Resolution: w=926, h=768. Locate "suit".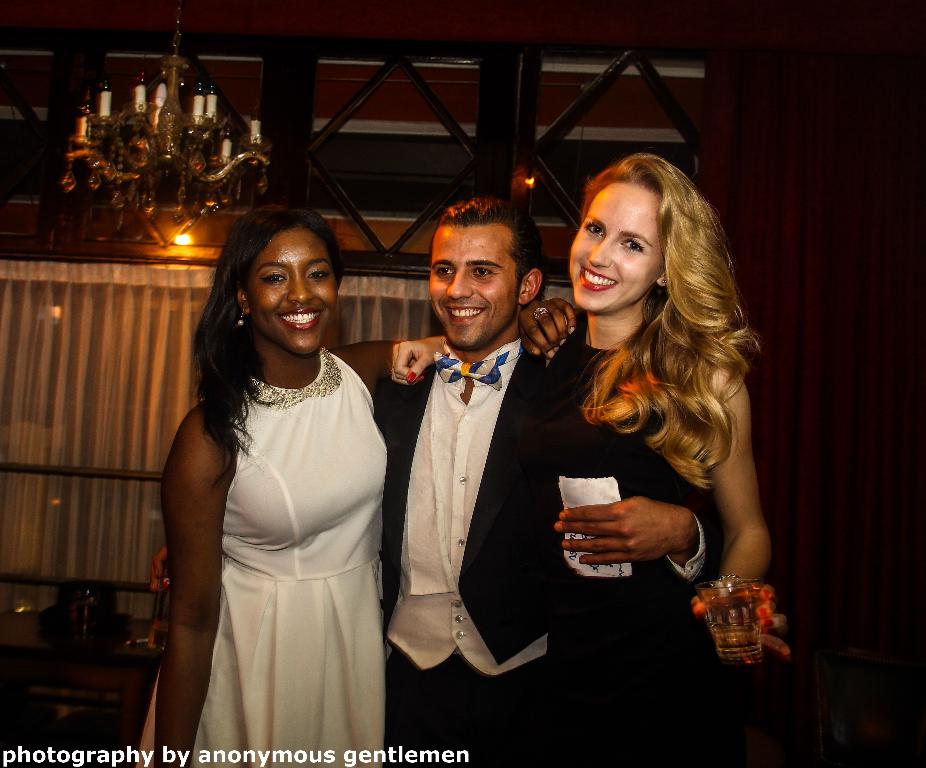
[left=384, top=185, right=579, bottom=744].
